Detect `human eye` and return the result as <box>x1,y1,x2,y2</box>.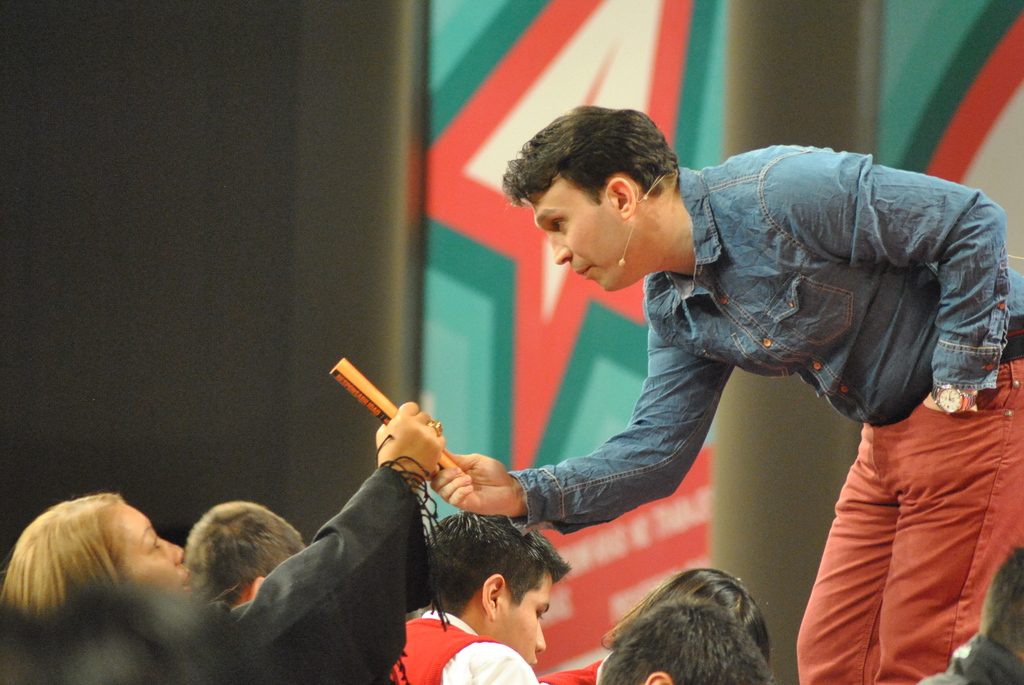
<box>547,213,569,234</box>.
